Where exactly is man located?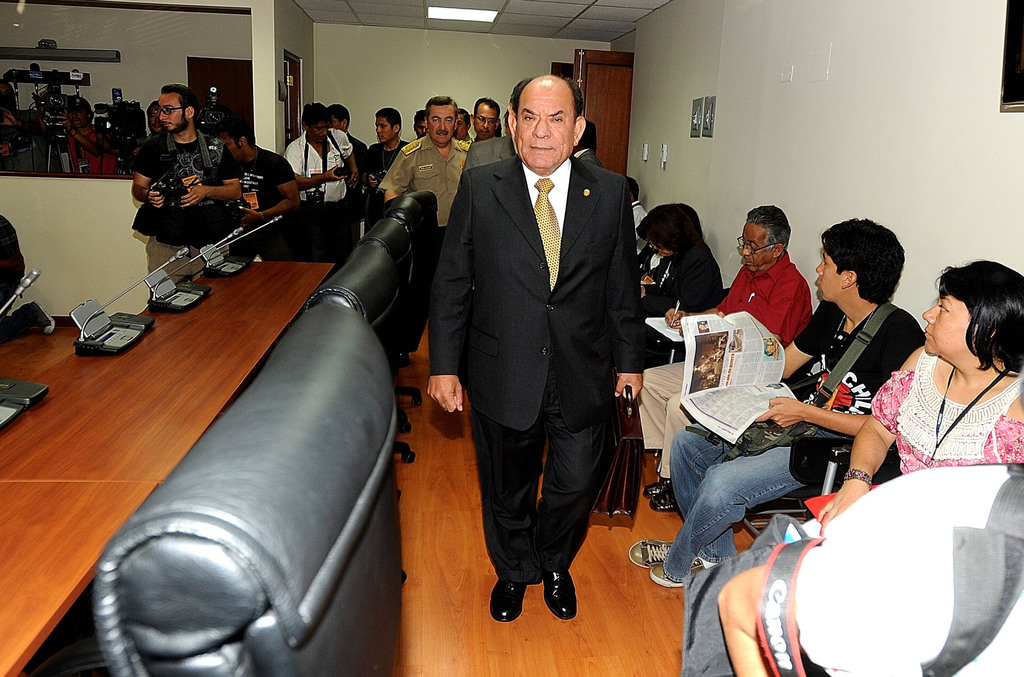
Its bounding box is 287,110,352,218.
